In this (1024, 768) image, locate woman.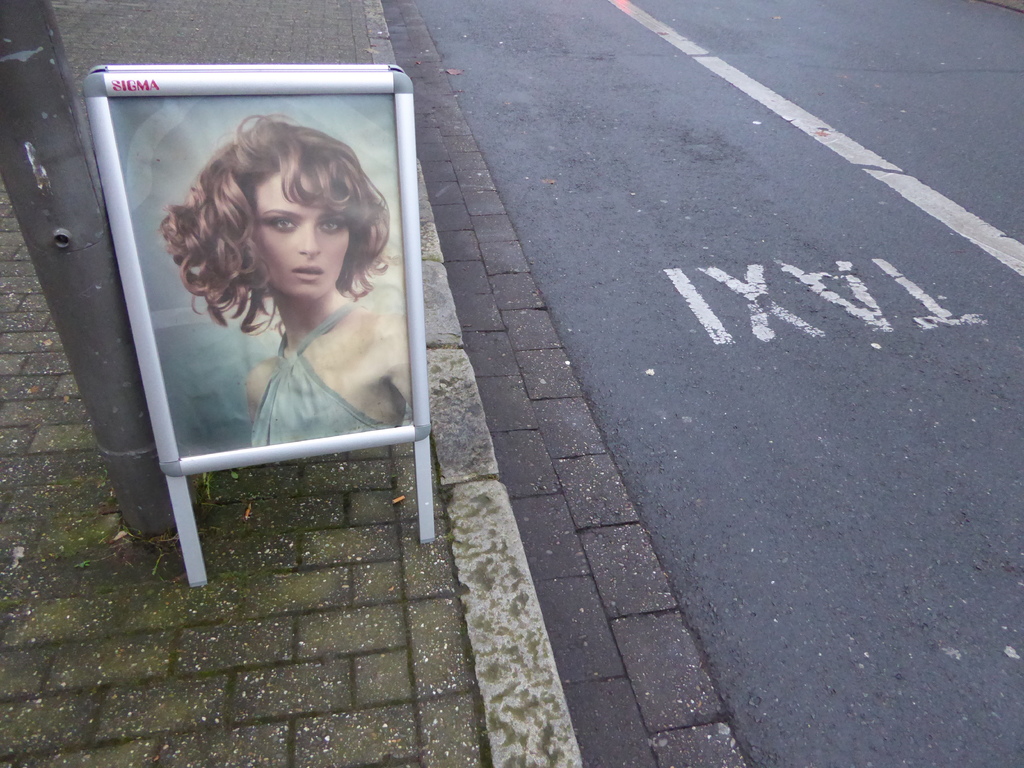
Bounding box: <bbox>151, 106, 402, 486</bbox>.
